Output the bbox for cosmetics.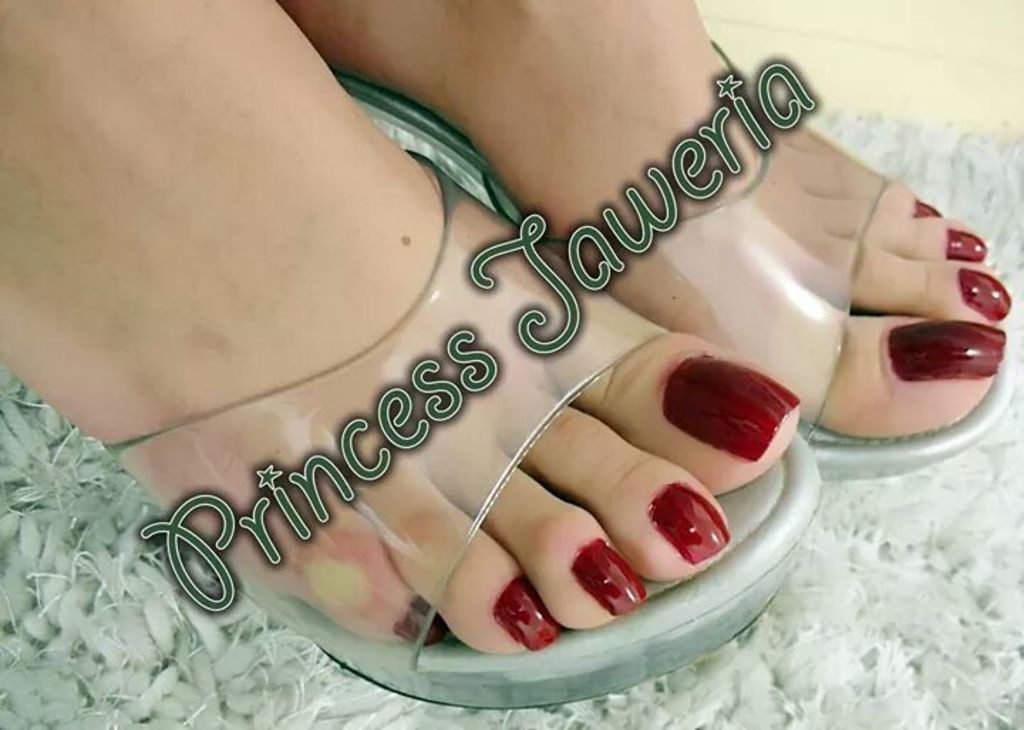
l=893, t=292, r=1003, b=400.
